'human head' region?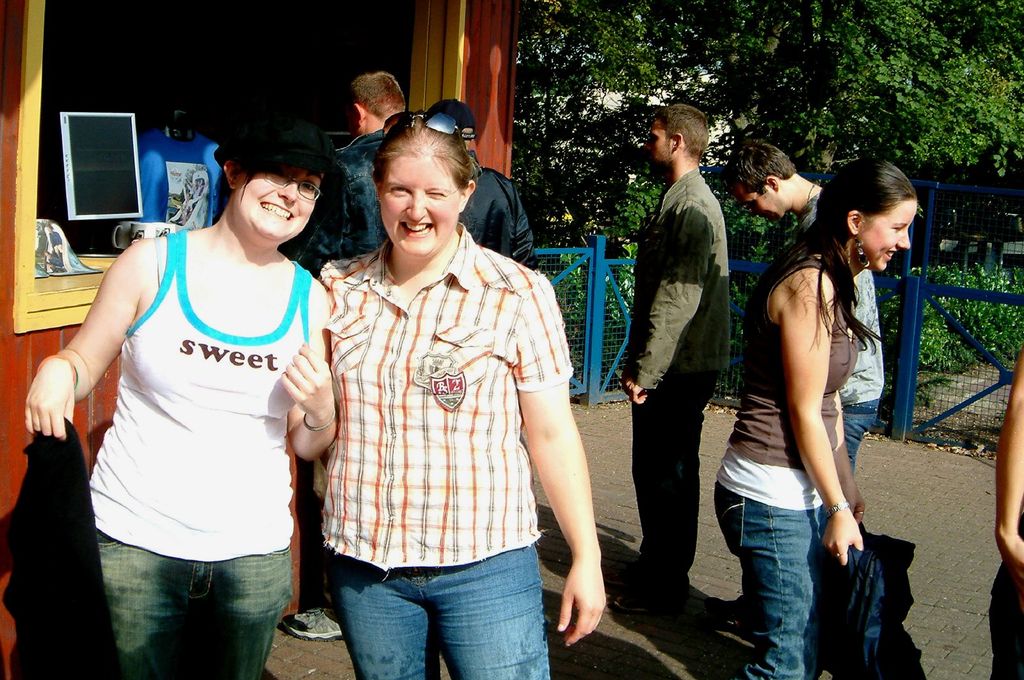
[x1=374, y1=120, x2=473, y2=255]
